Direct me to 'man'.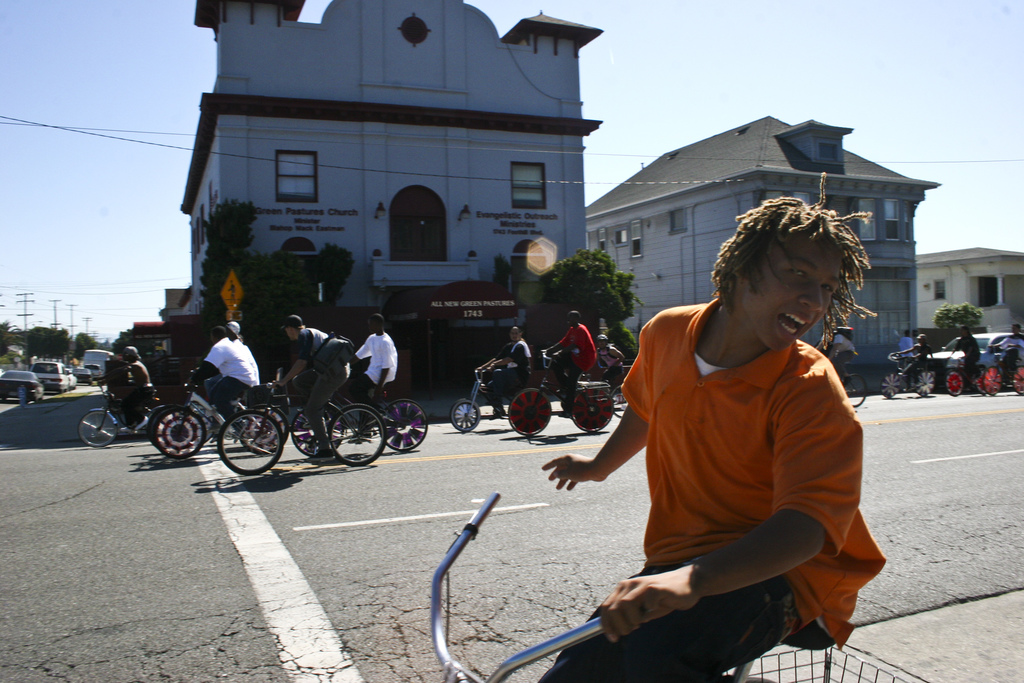
Direction: pyautogui.locateOnScreen(271, 316, 349, 457).
